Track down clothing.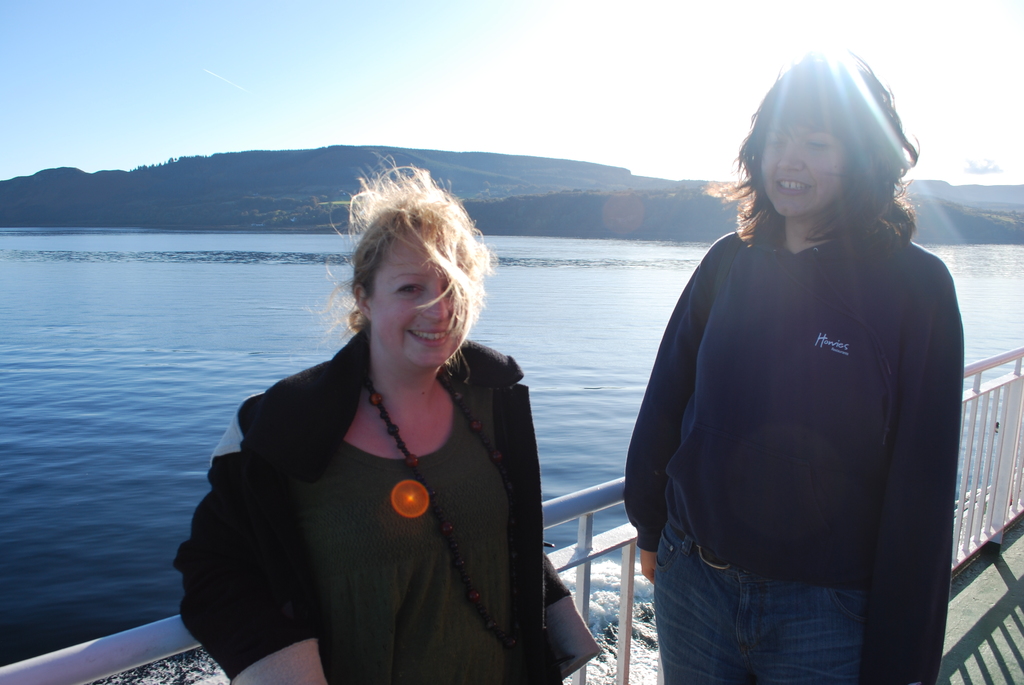
Tracked to locate(181, 326, 597, 684).
